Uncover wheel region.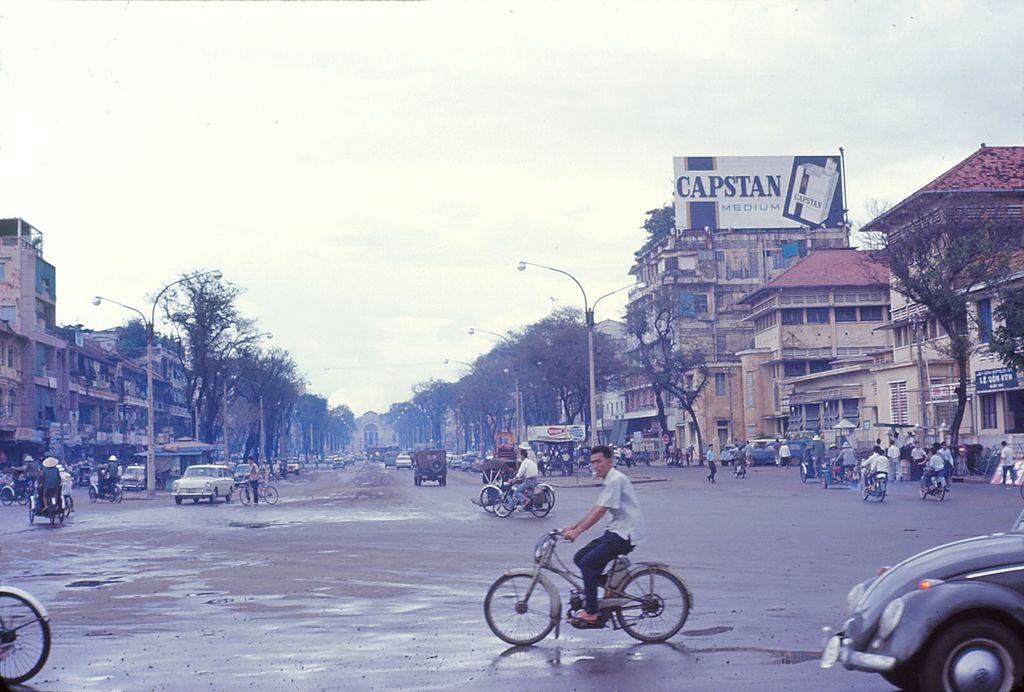
Uncovered: [527, 494, 550, 519].
